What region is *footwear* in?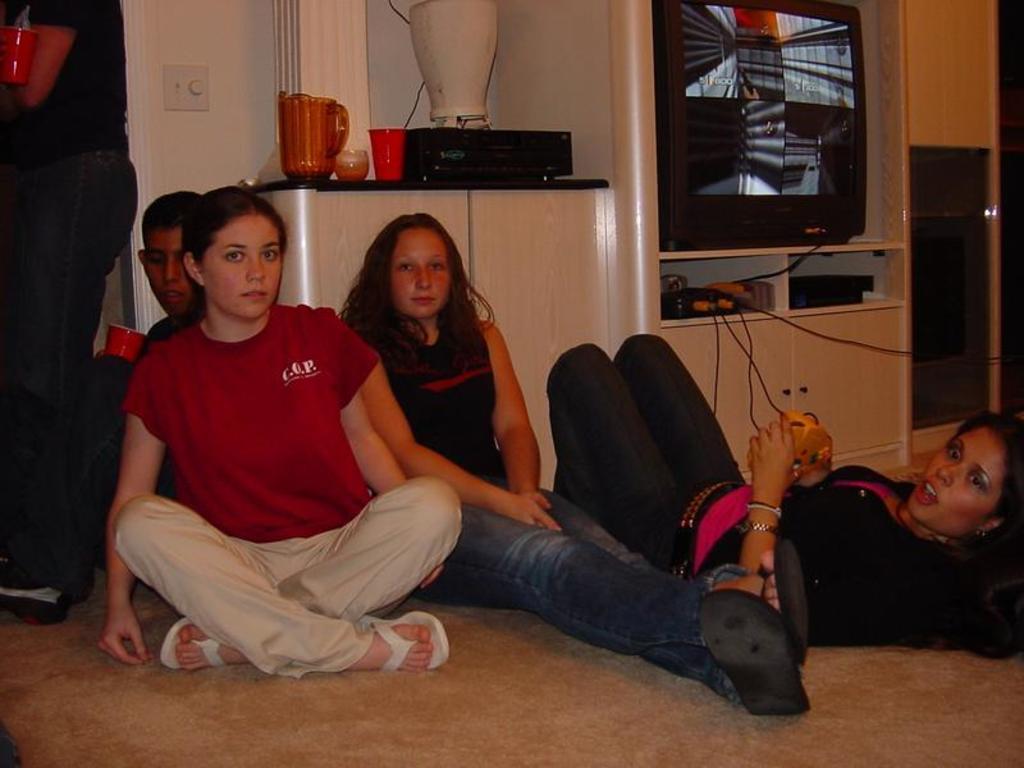
Rect(771, 548, 818, 667).
